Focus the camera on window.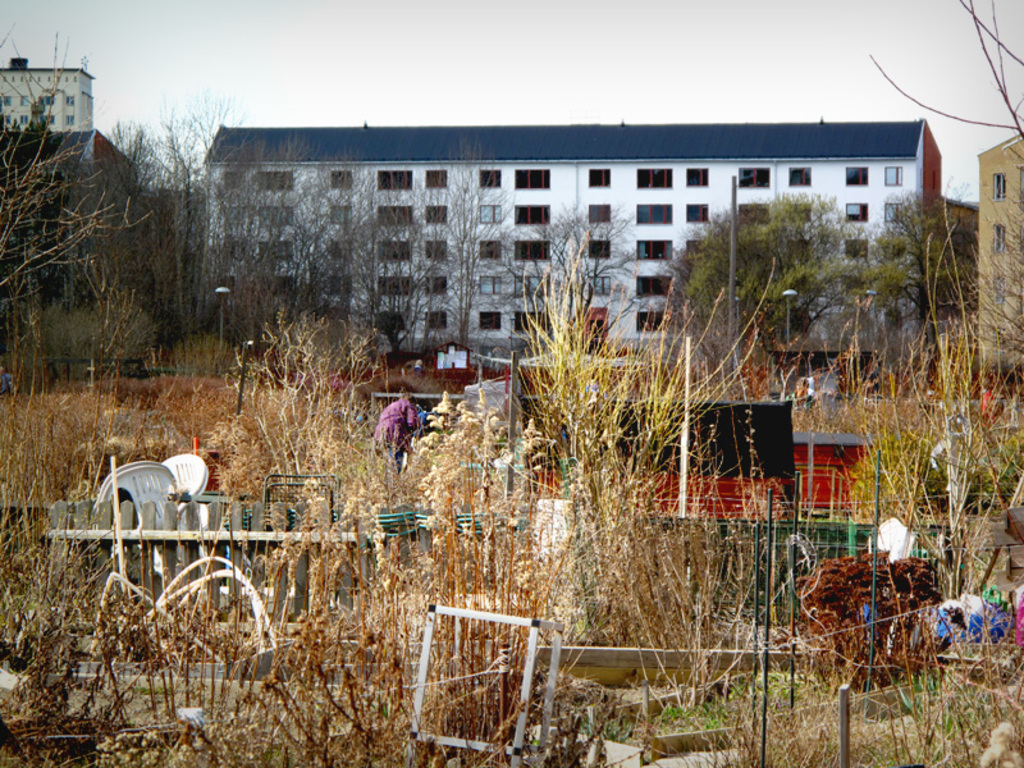
Focus region: select_region(424, 308, 449, 329).
